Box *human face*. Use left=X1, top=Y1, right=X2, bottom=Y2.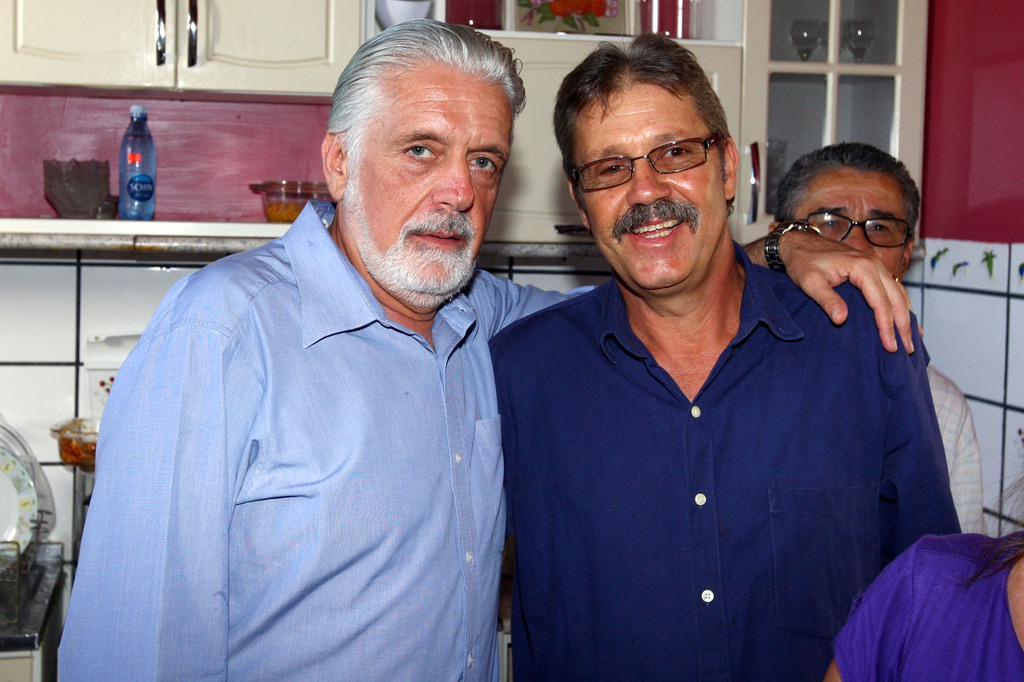
left=348, top=63, right=512, bottom=297.
